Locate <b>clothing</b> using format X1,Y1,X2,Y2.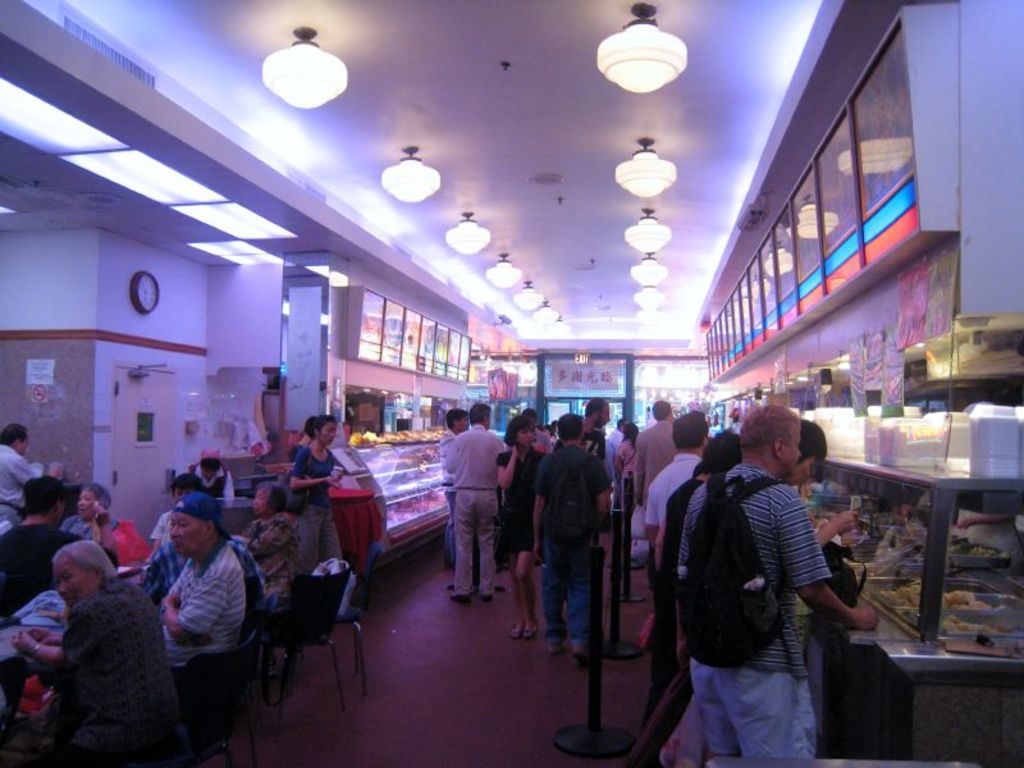
504,439,547,540.
